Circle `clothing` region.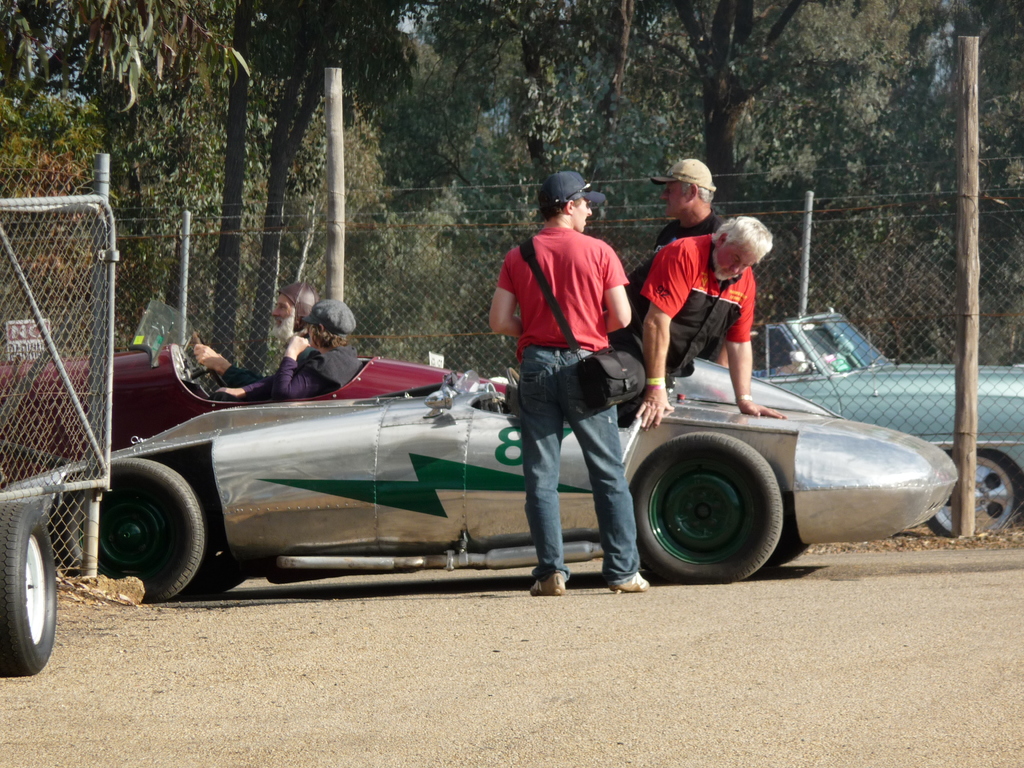
Region: <region>218, 359, 279, 387</region>.
